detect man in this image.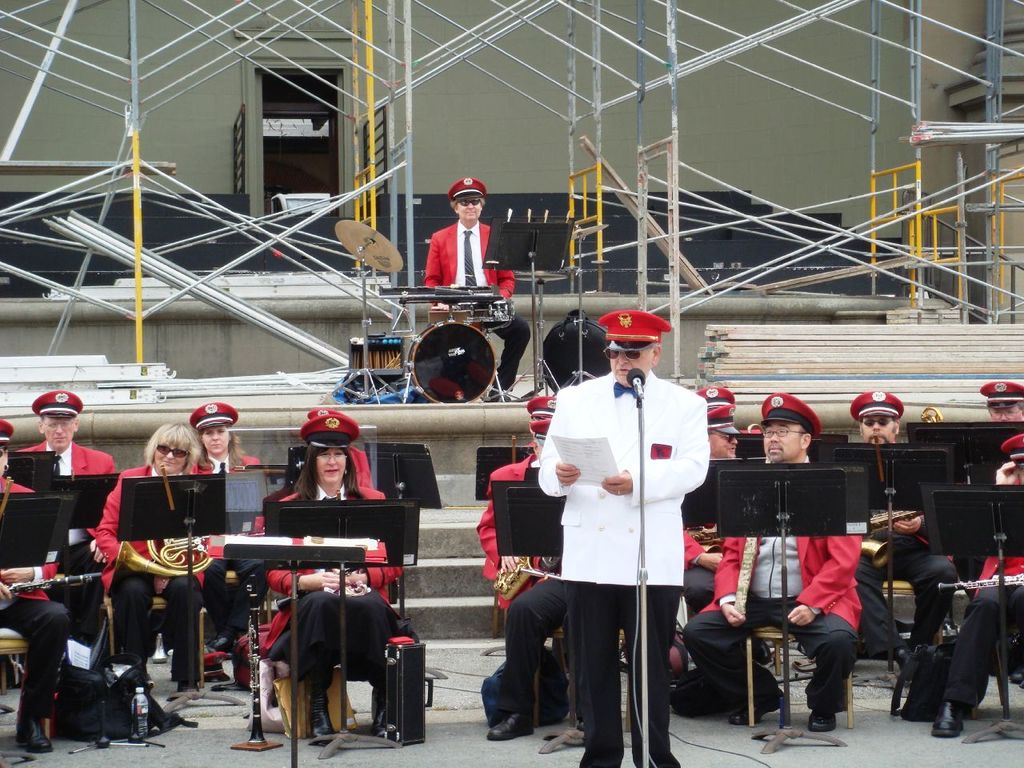
Detection: box=[682, 398, 867, 737].
